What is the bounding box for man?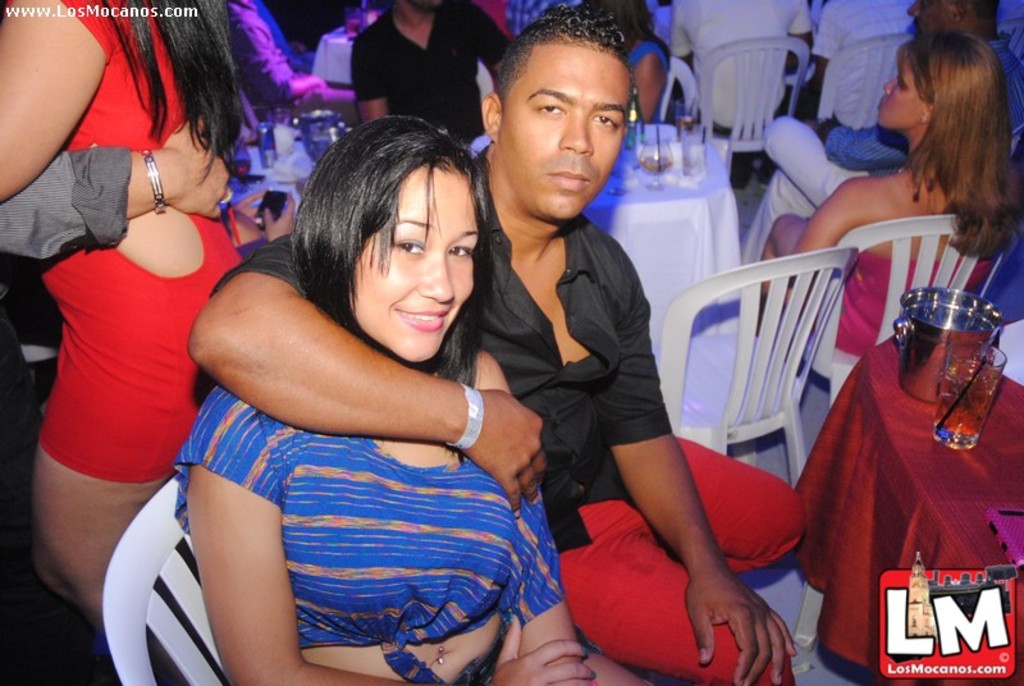
select_region(253, 0, 316, 74).
